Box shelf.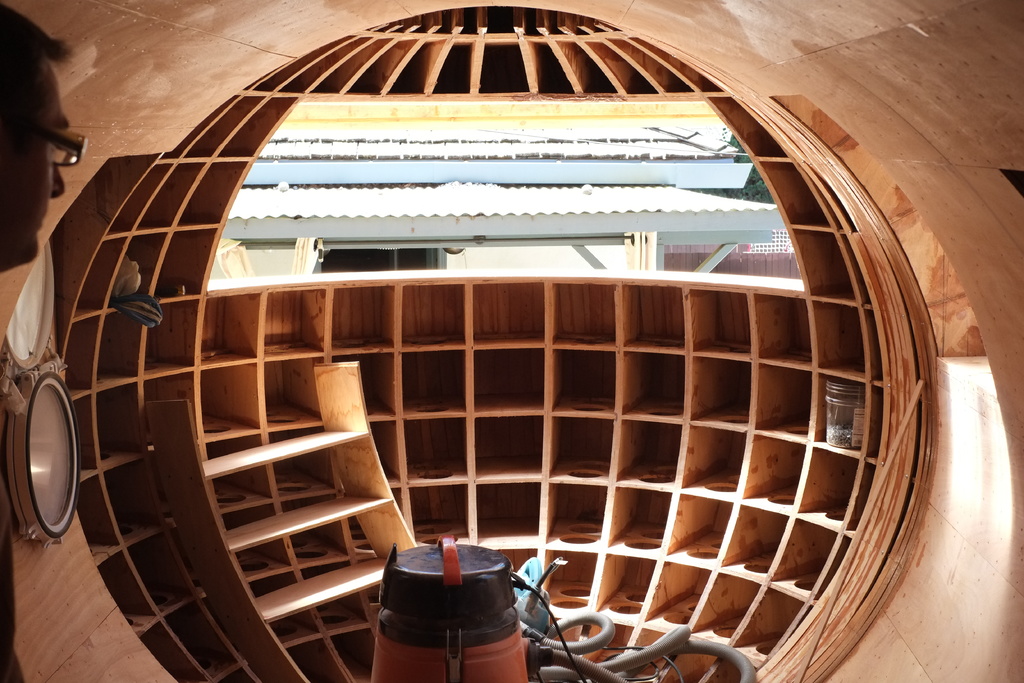
[289,629,359,682].
